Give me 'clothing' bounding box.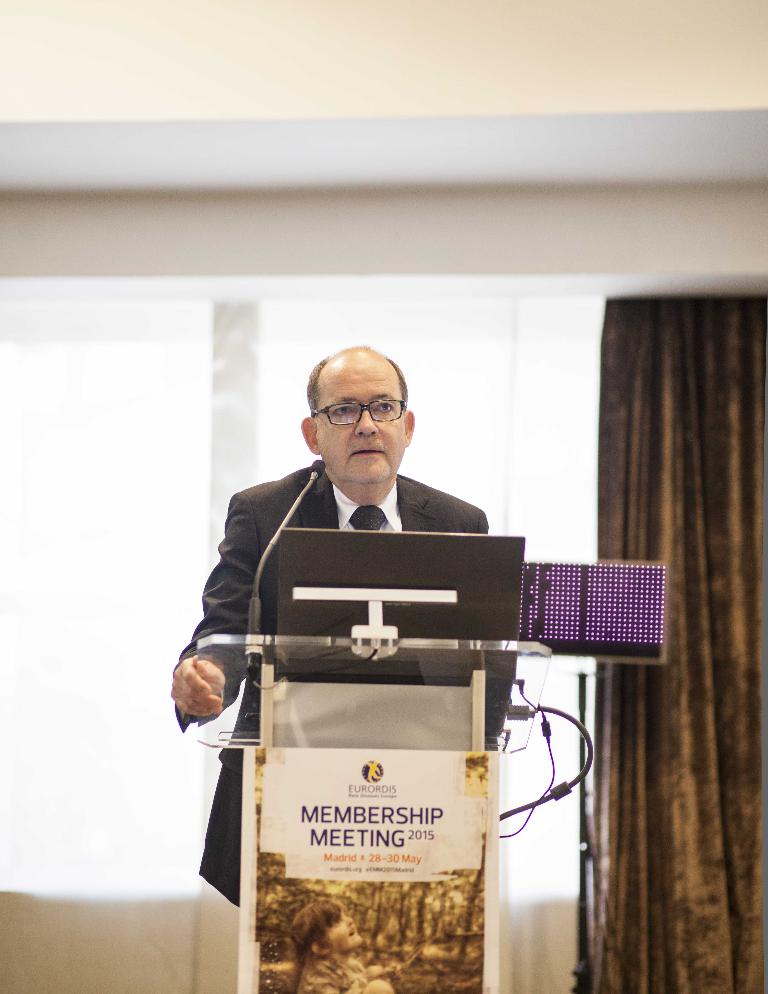
295 951 362 993.
